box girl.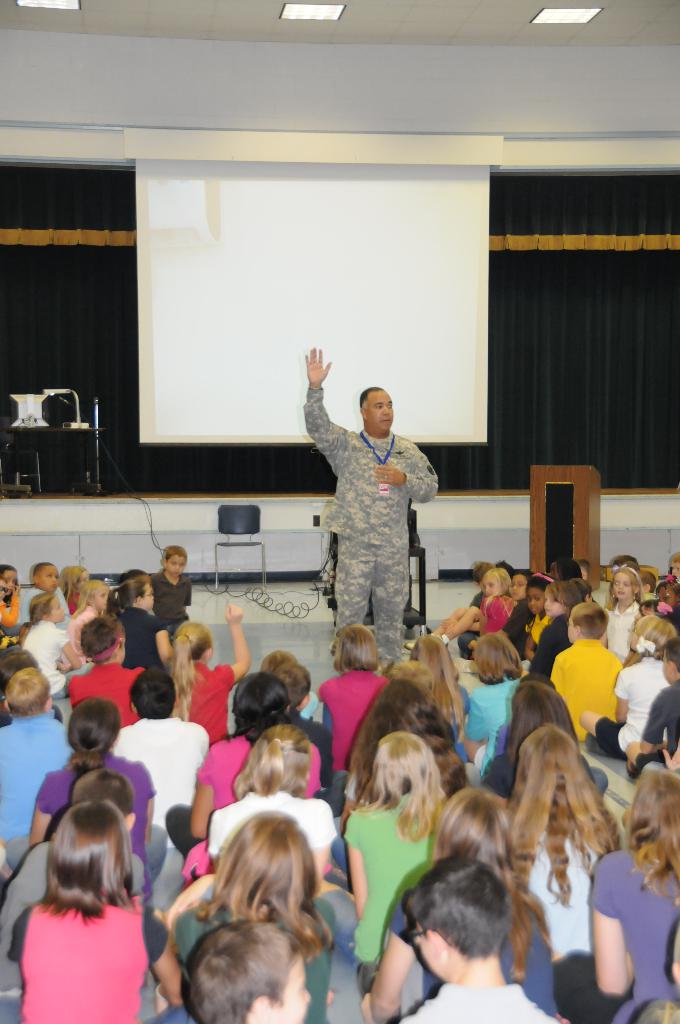
[114,579,174,669].
